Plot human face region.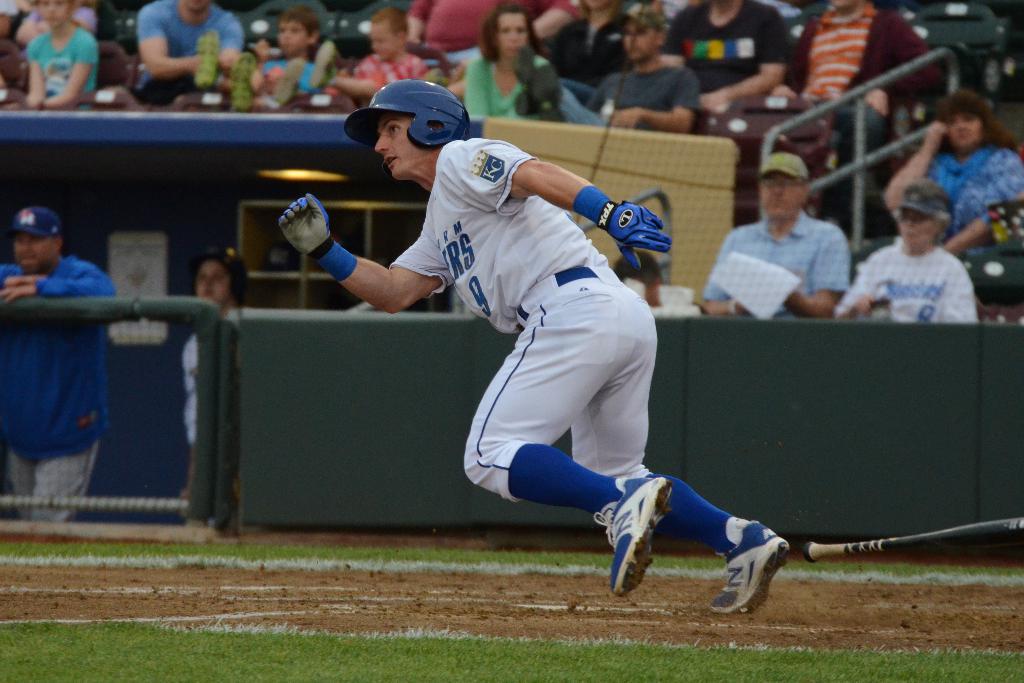
Plotted at {"left": 761, "top": 169, "right": 804, "bottom": 217}.
